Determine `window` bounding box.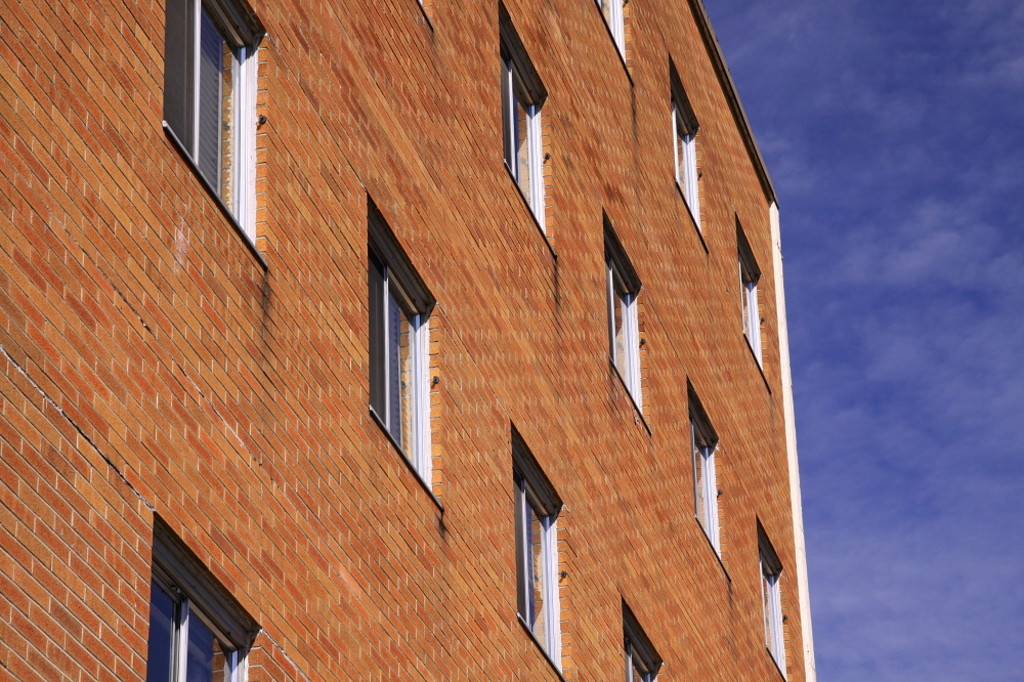
Determined: 762:540:791:681.
